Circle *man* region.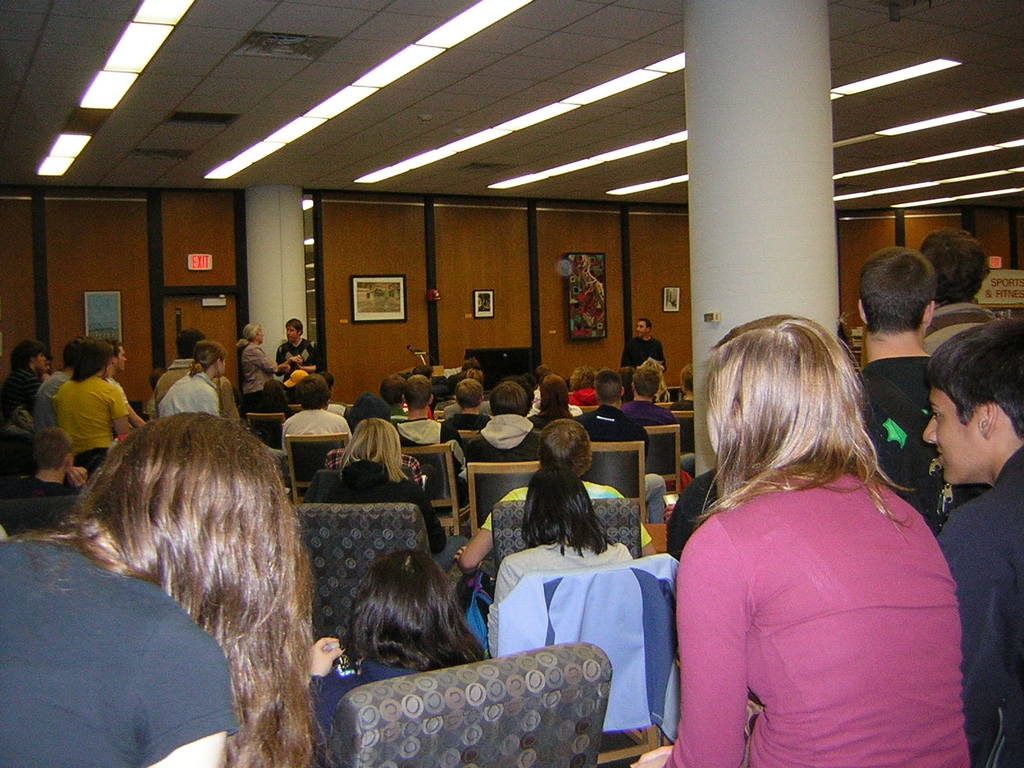
Region: left=34, top=337, right=87, bottom=426.
